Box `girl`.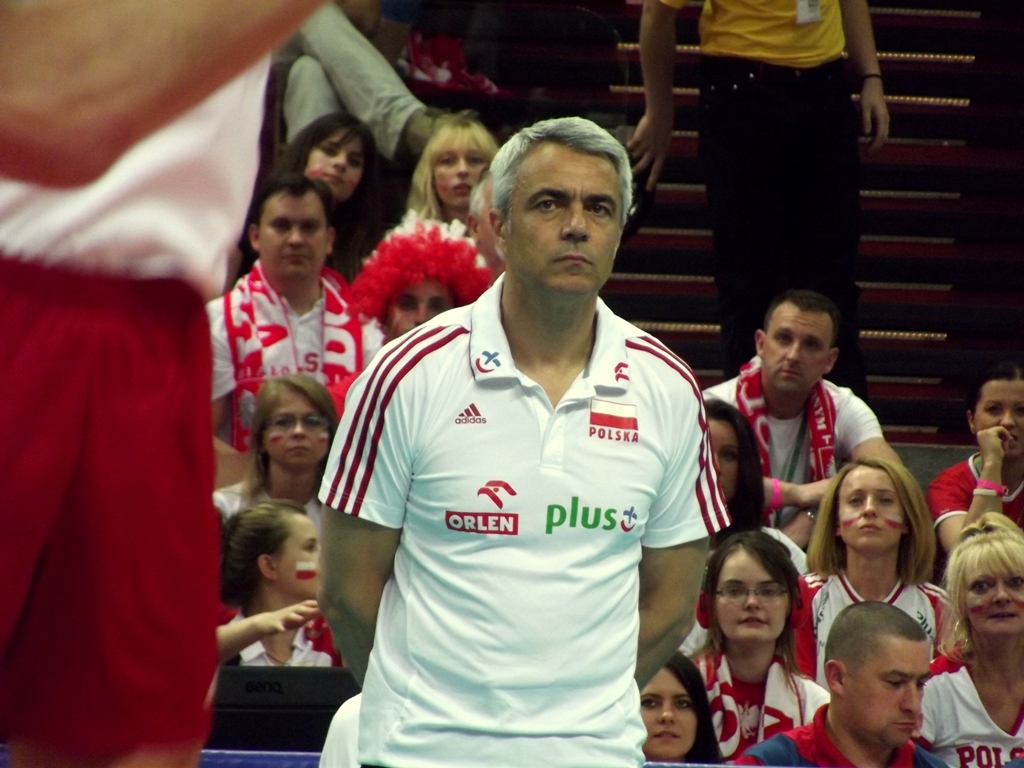
select_region(692, 532, 829, 754).
